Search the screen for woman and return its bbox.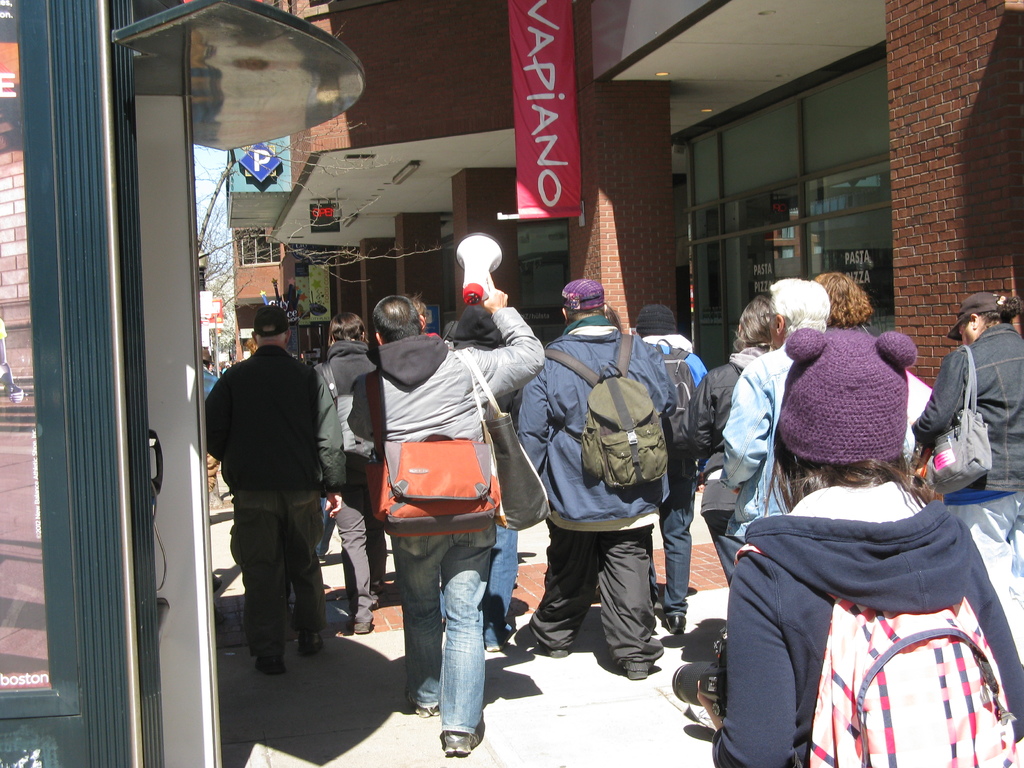
Found: bbox=[691, 324, 1023, 767].
